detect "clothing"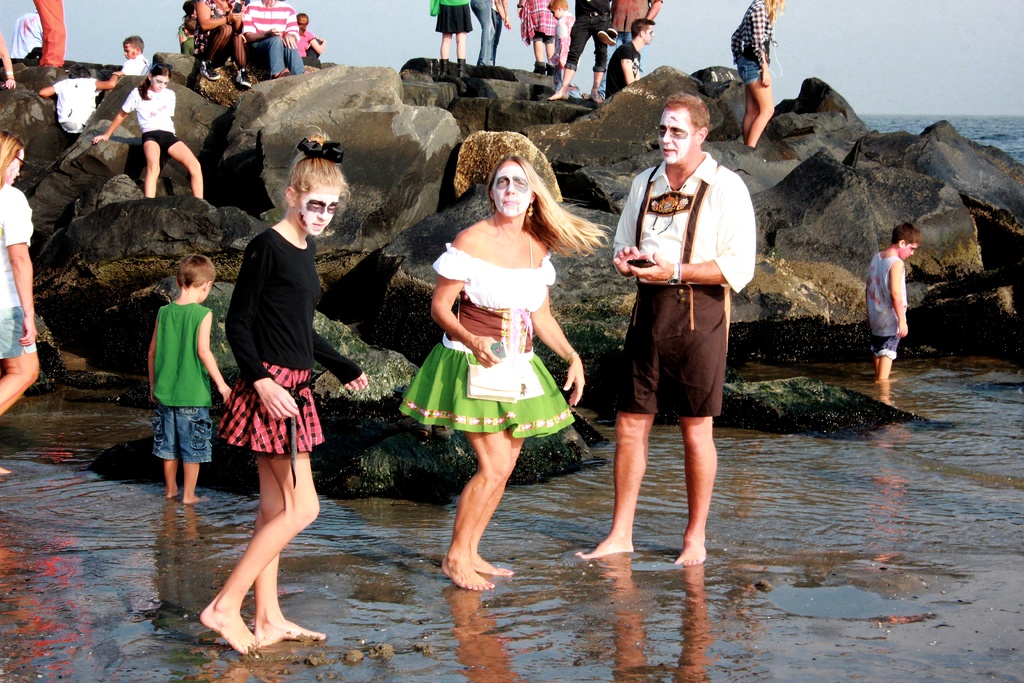
bbox=(175, 0, 259, 79)
